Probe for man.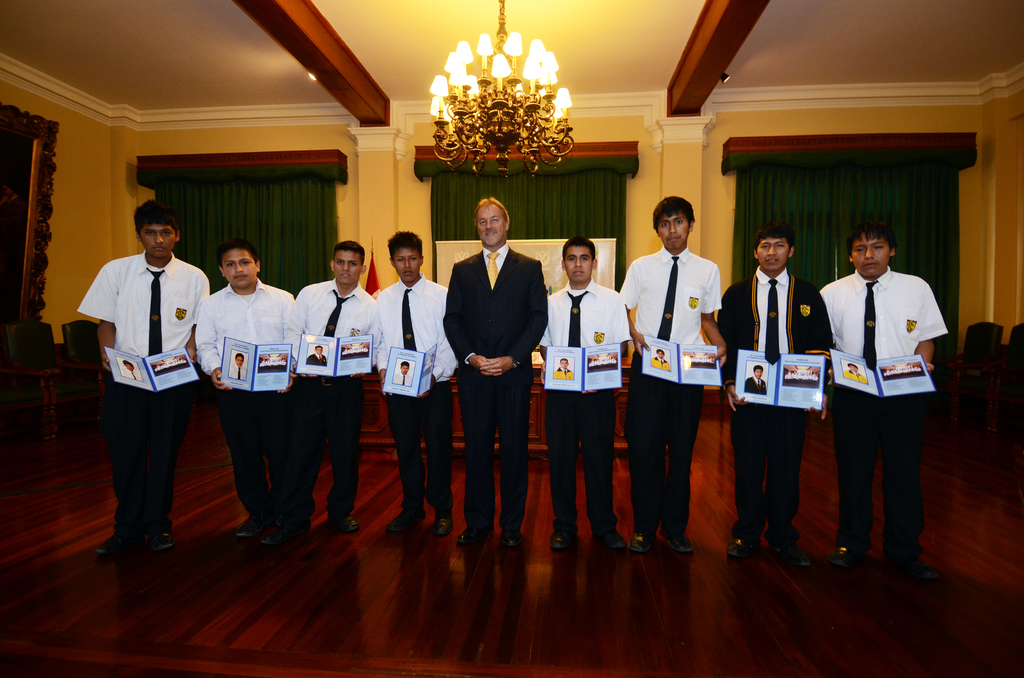
Probe result: <box>306,344,328,365</box>.
